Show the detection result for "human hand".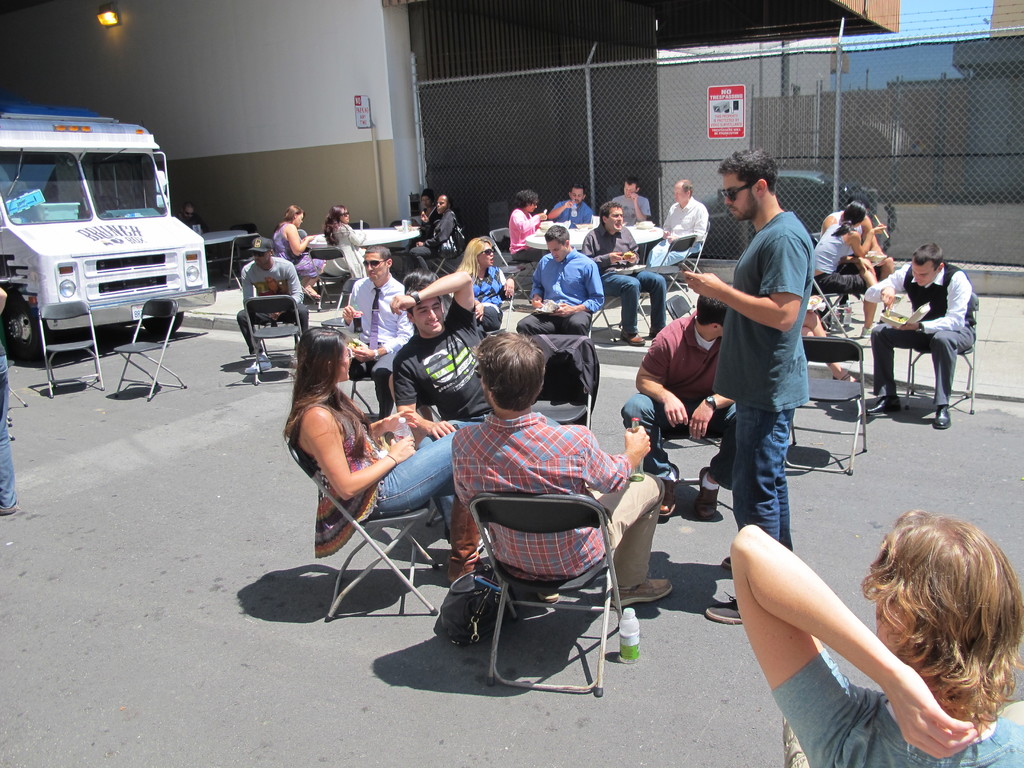
detection(385, 408, 419, 438).
